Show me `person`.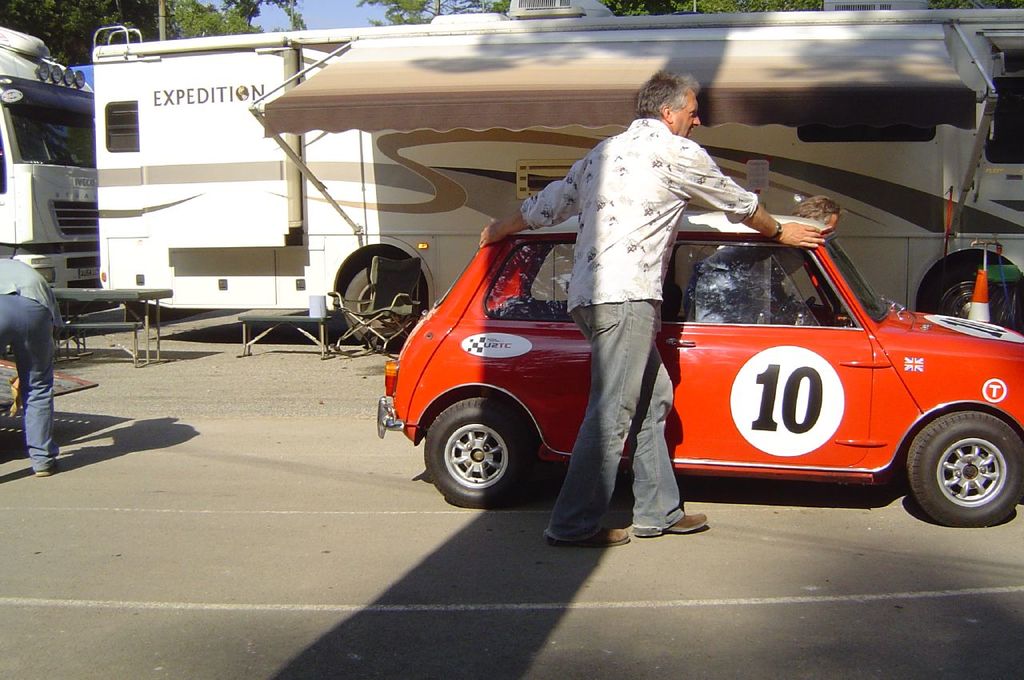
`person` is here: select_region(797, 195, 844, 231).
